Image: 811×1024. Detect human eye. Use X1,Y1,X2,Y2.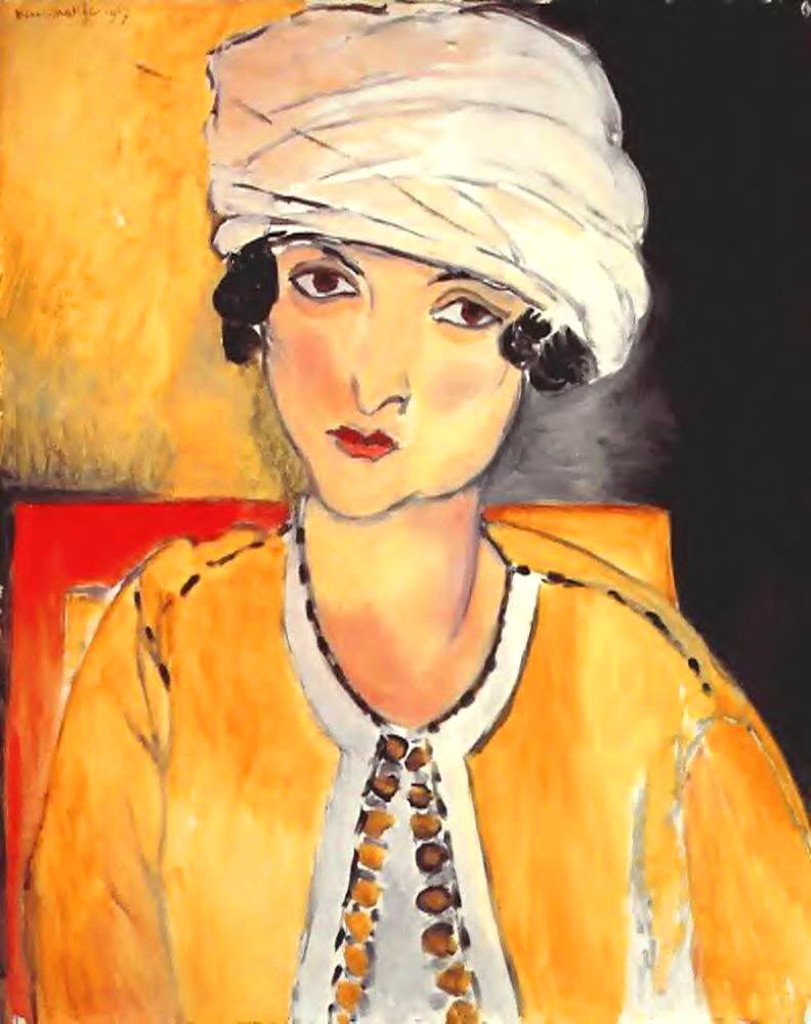
275,249,362,305.
